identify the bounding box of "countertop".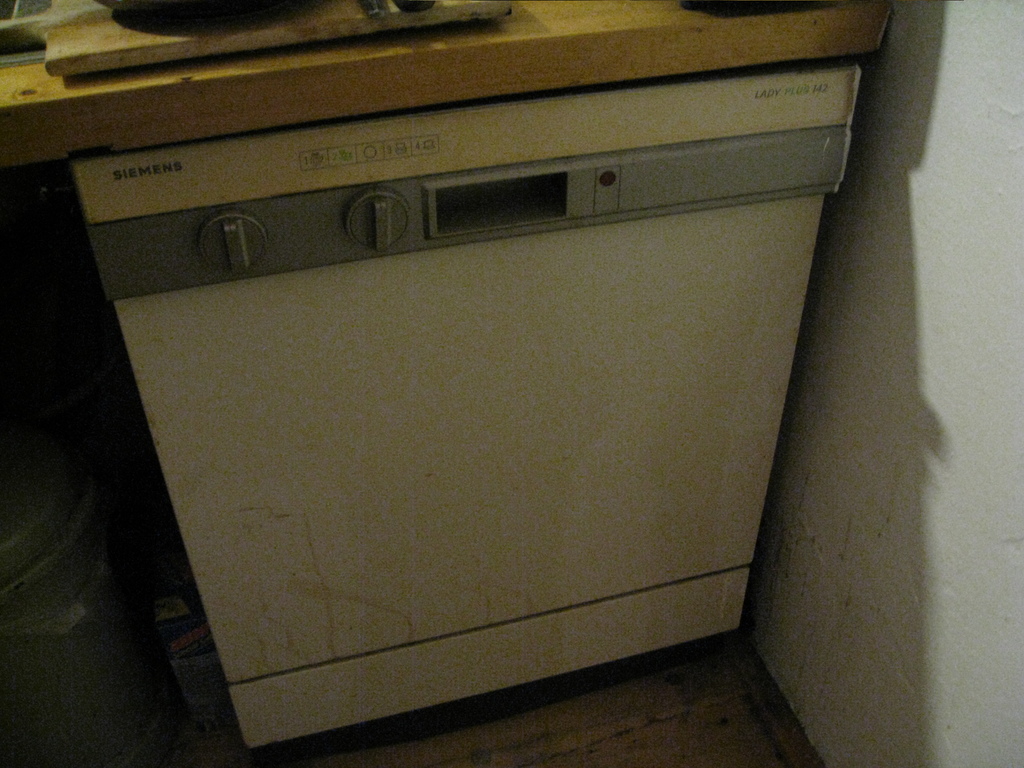
[left=0, top=0, right=880, bottom=162].
